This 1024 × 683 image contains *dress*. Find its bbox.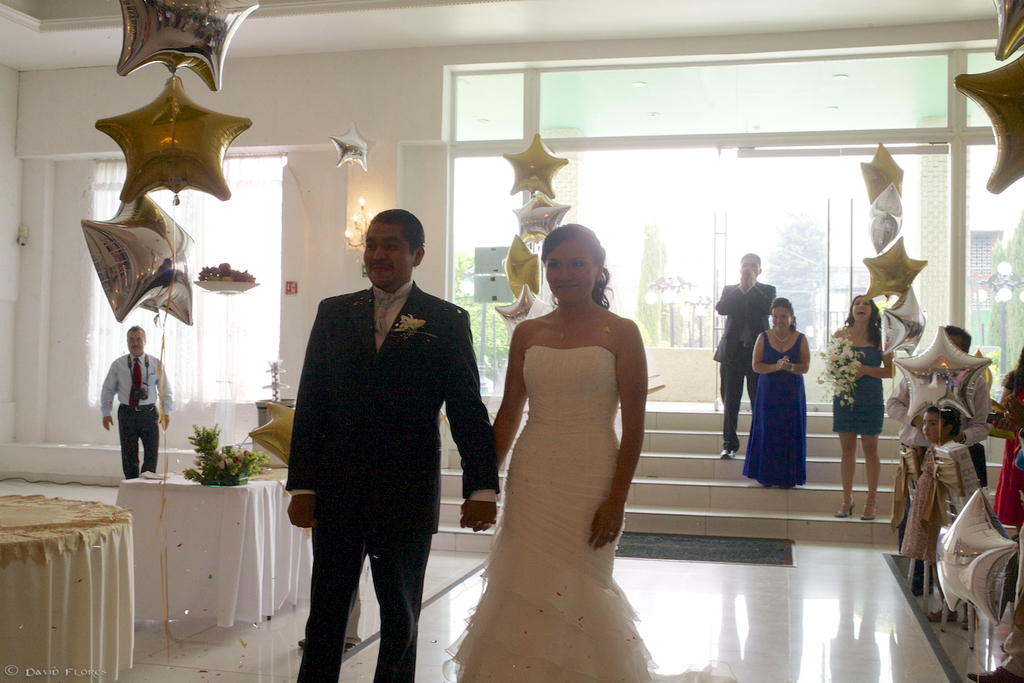
832:346:887:439.
